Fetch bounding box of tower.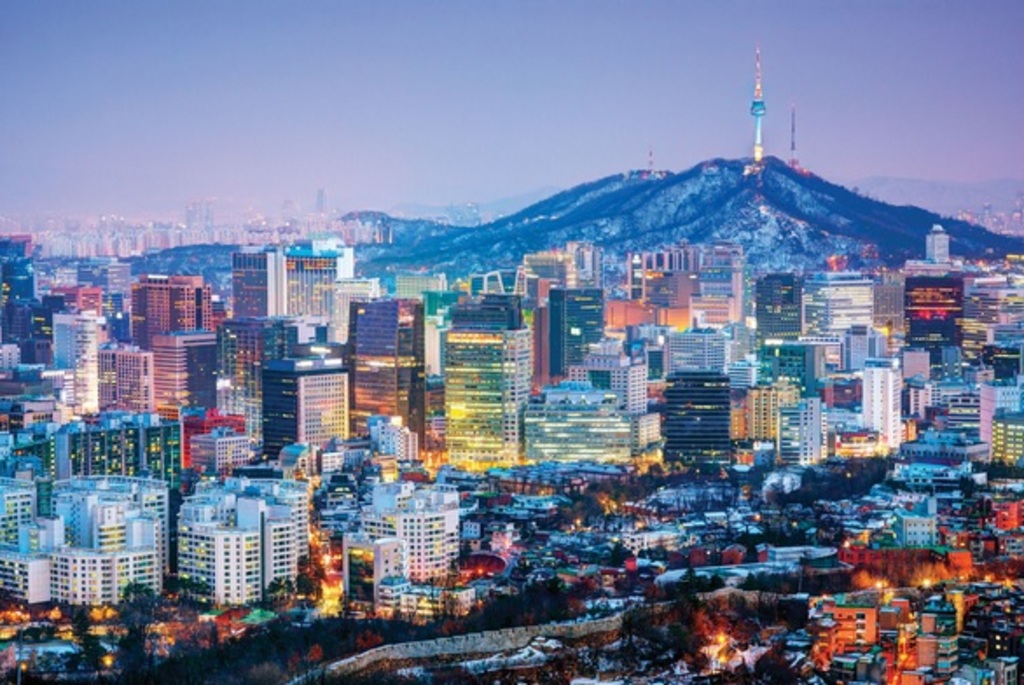
Bbox: (left=652, top=363, right=734, bottom=472).
